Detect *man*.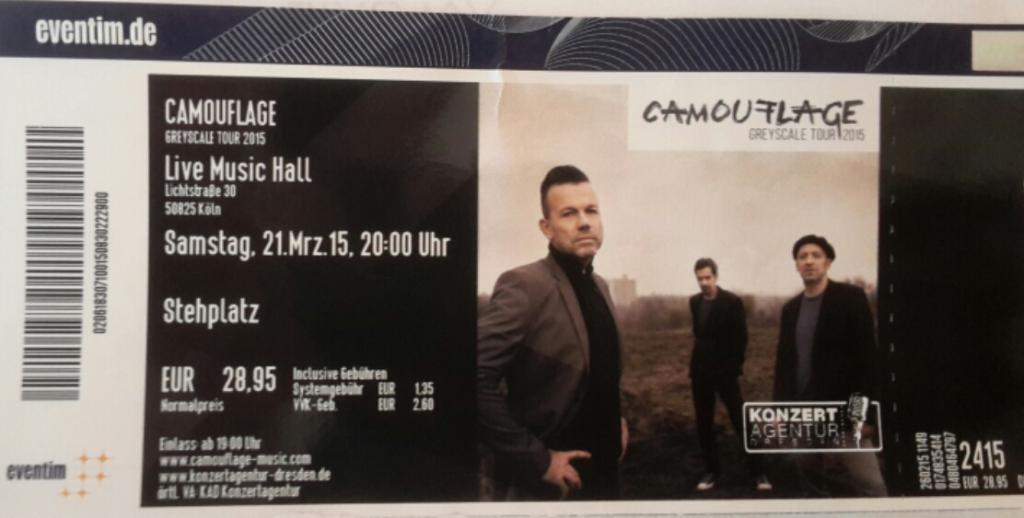
Detected at Rect(697, 250, 784, 491).
